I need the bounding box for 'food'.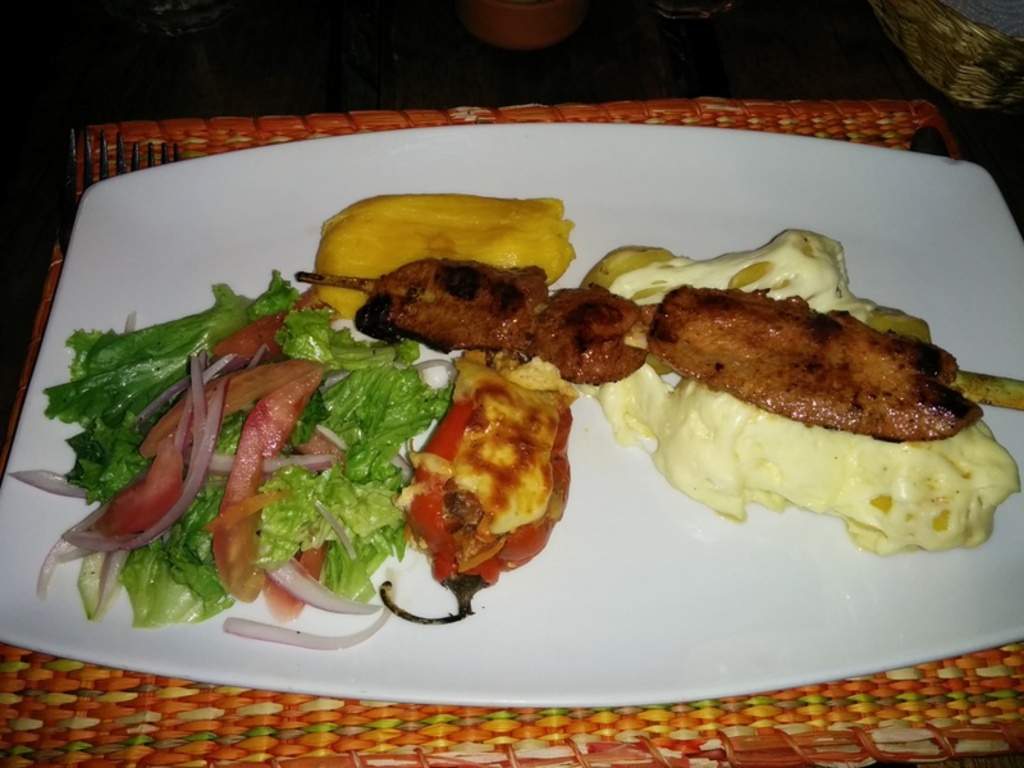
Here it is: [307,191,575,319].
